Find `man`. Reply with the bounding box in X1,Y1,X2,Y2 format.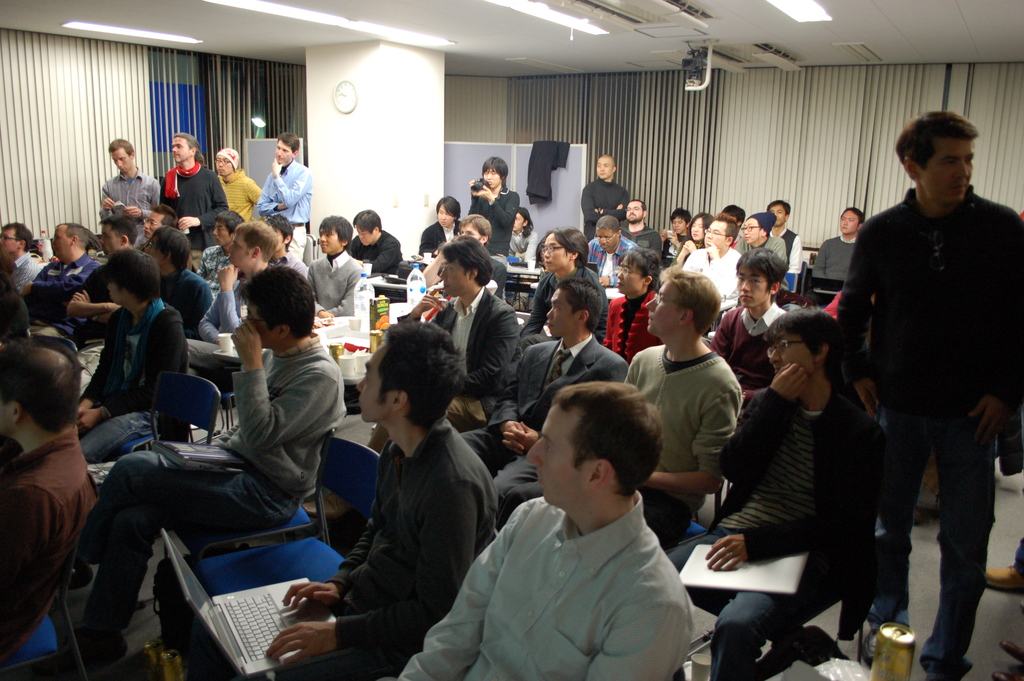
69,224,150,325.
